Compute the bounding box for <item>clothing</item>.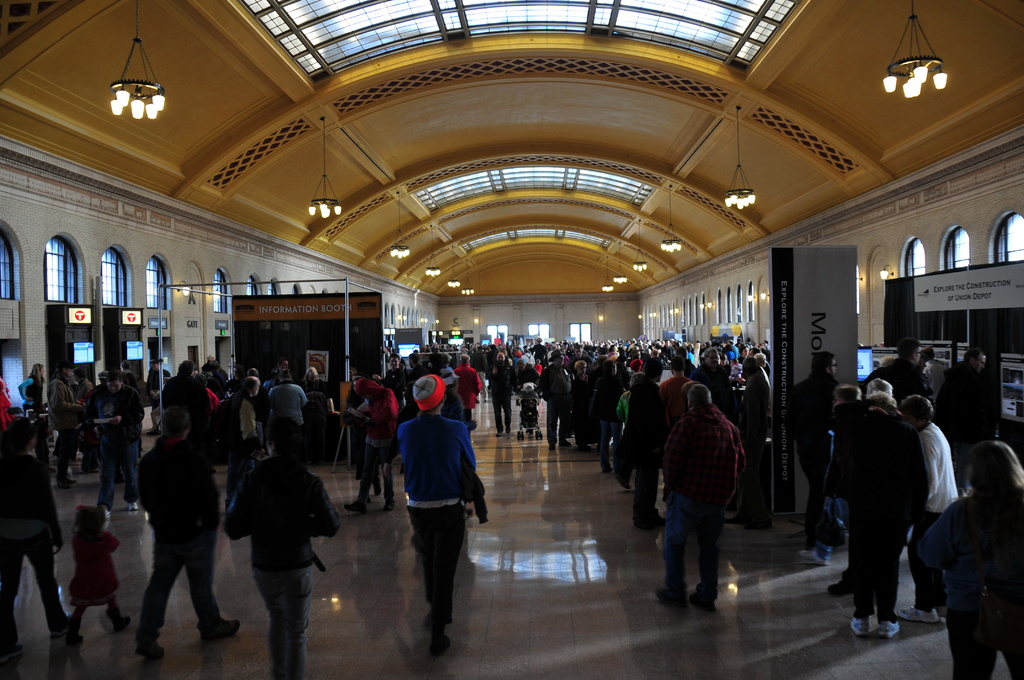
<bbox>225, 457, 339, 676</bbox>.
